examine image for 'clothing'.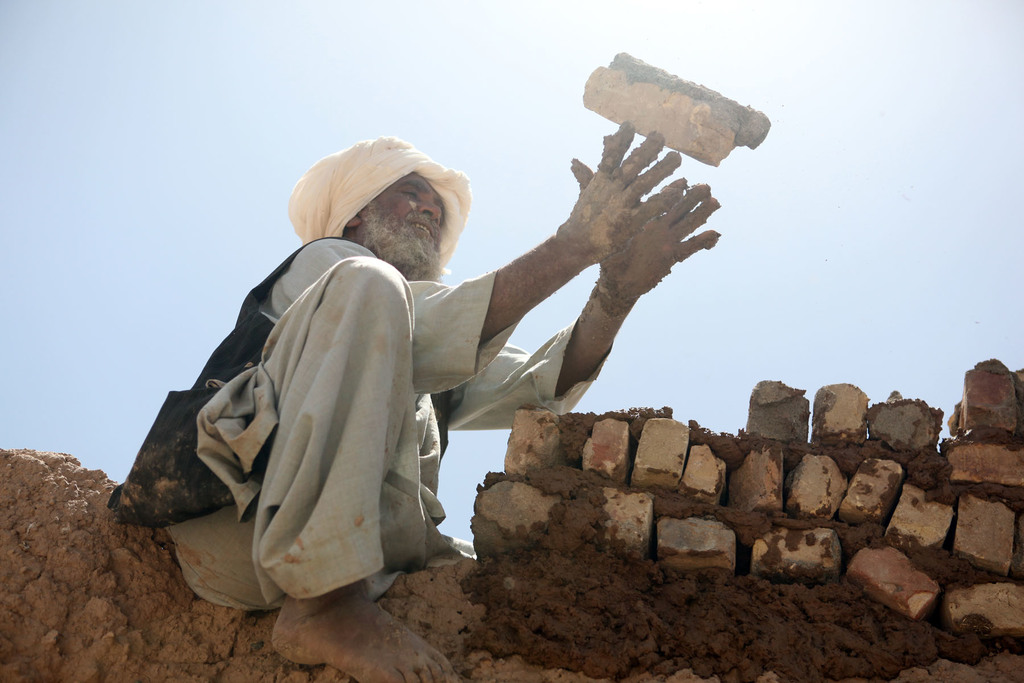
Examination result: bbox=[130, 198, 532, 637].
